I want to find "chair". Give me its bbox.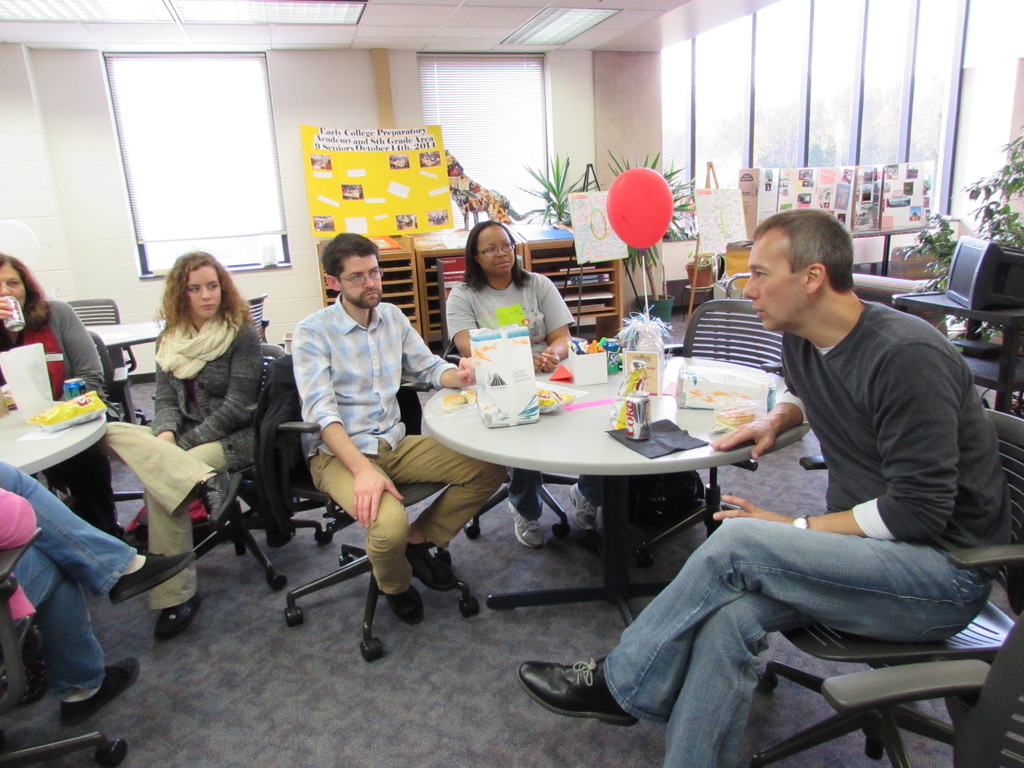
280/351/483/664.
